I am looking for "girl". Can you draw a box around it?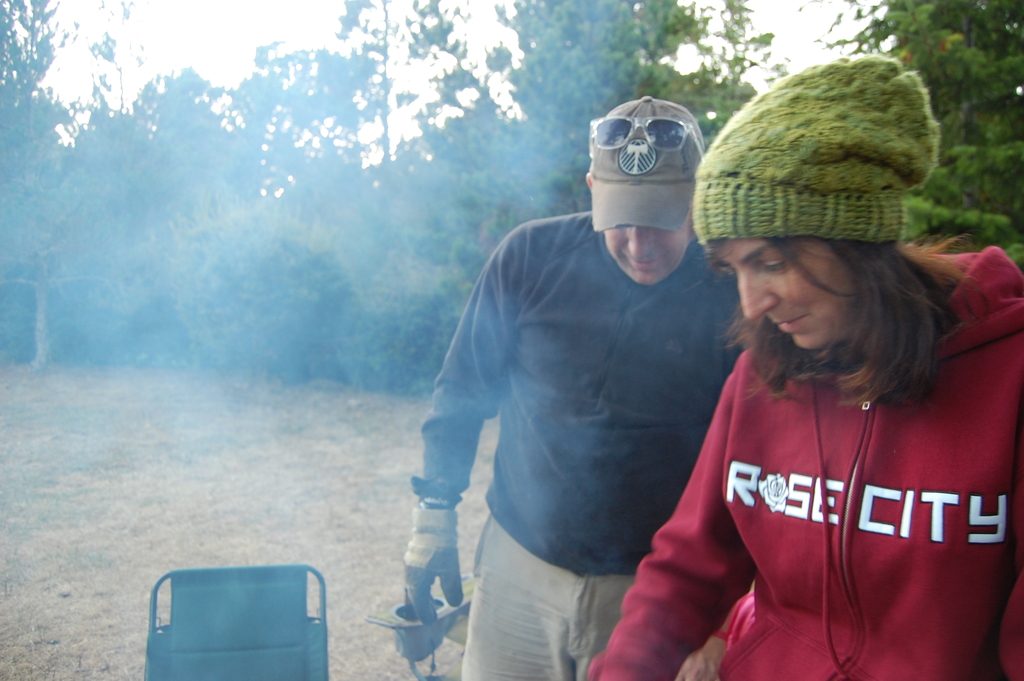
Sure, the bounding box is region(588, 54, 1023, 680).
